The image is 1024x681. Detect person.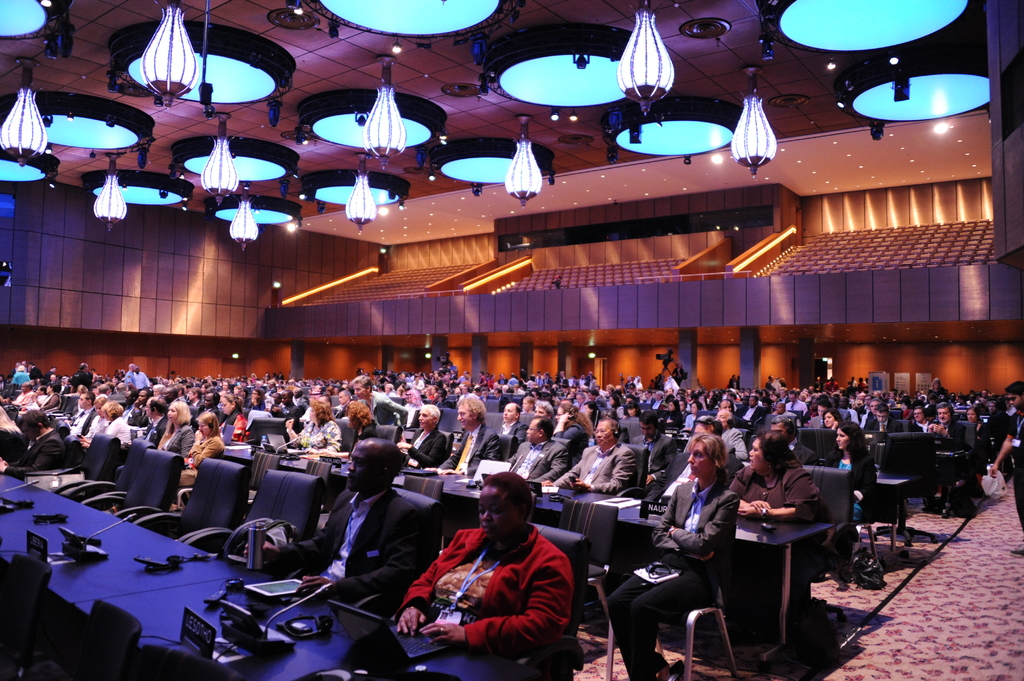
Detection: bbox=(302, 392, 321, 422).
